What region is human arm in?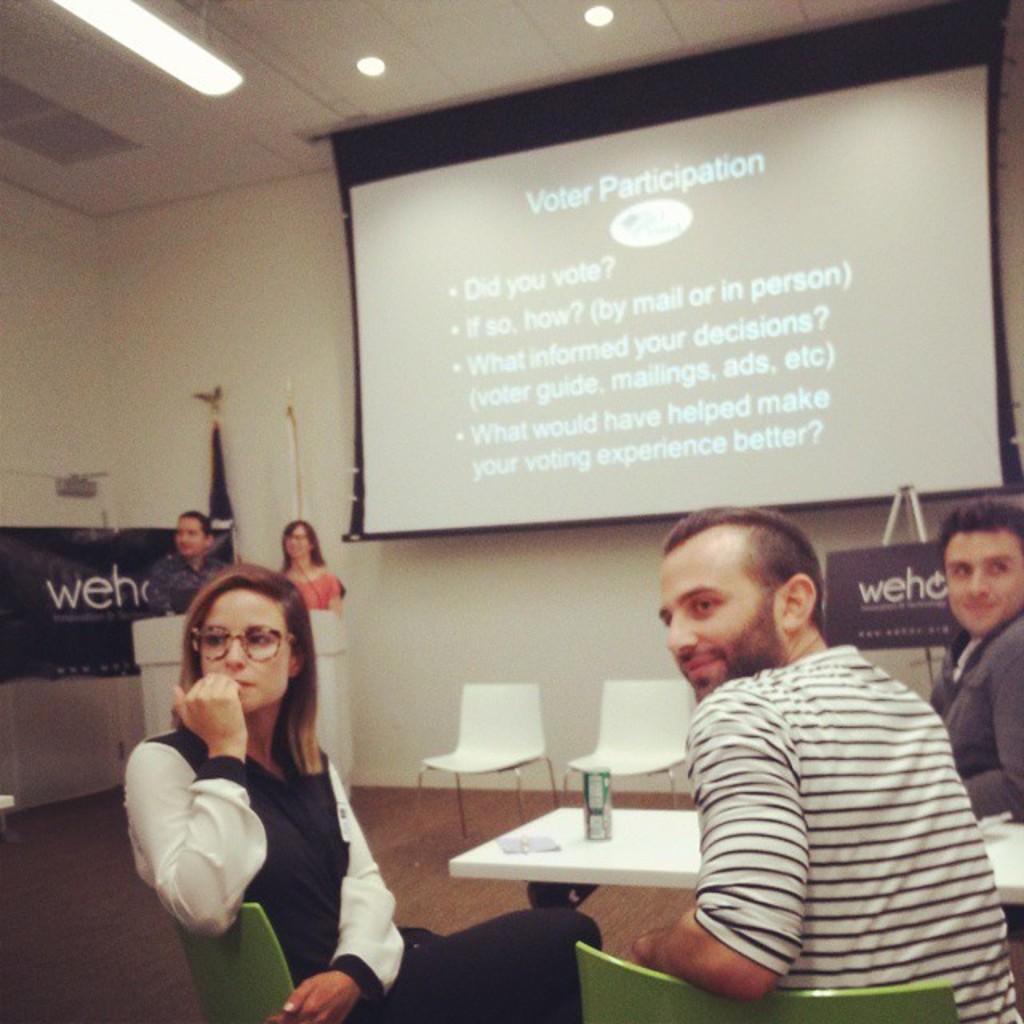
637 712 806 1005.
